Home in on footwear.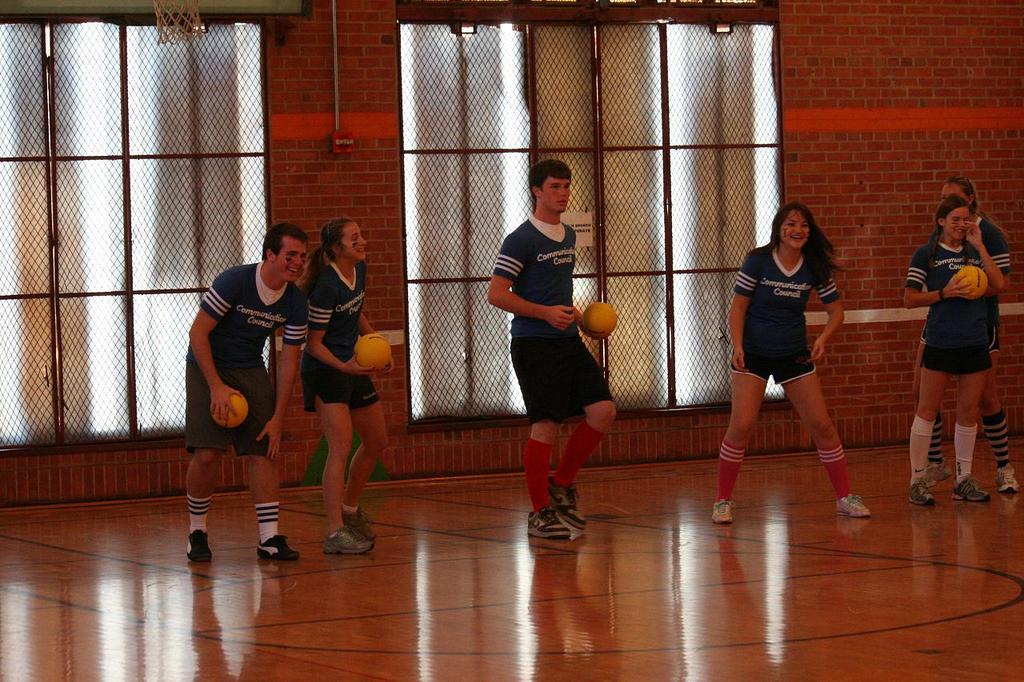
Homed in at (905, 477, 935, 509).
